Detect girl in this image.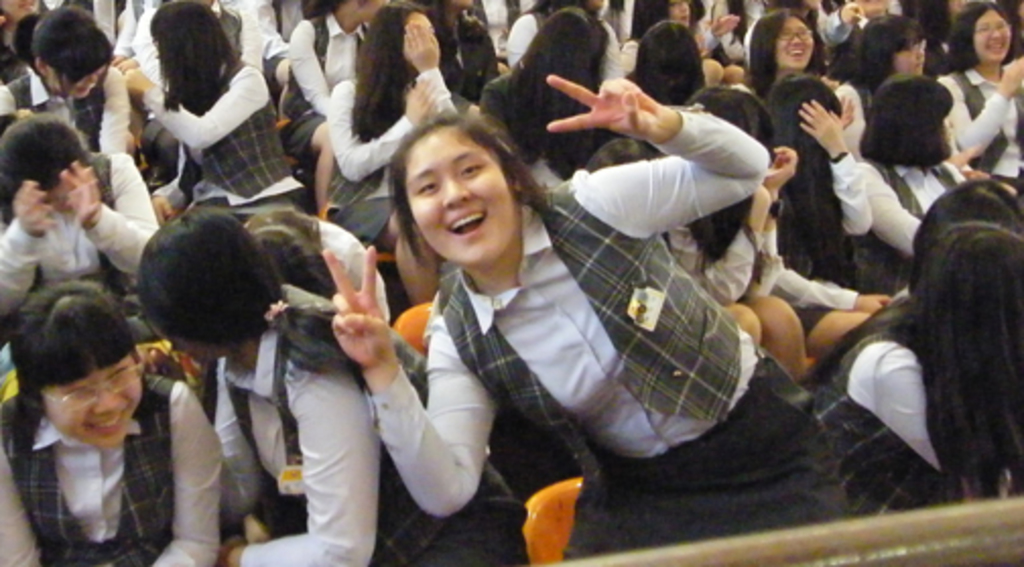
Detection: (x1=841, y1=69, x2=973, y2=291).
